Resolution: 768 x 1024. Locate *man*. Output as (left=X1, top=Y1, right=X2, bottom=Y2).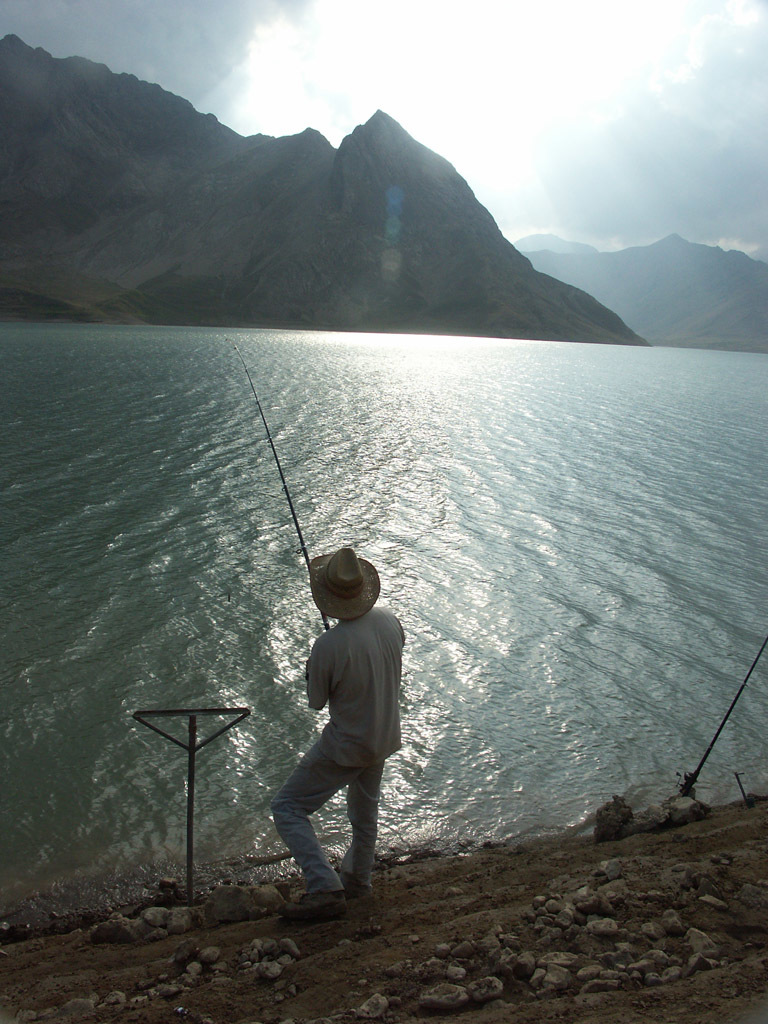
(left=270, top=540, right=415, bottom=937).
